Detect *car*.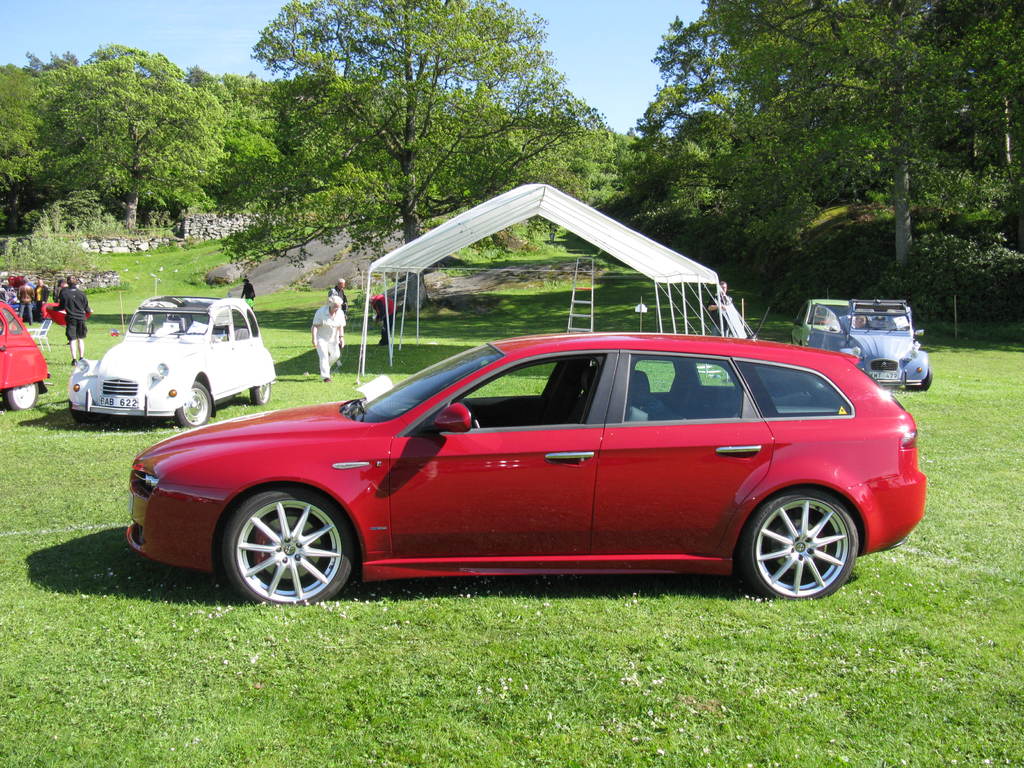
Detected at {"left": 794, "top": 311, "right": 810, "bottom": 355}.
